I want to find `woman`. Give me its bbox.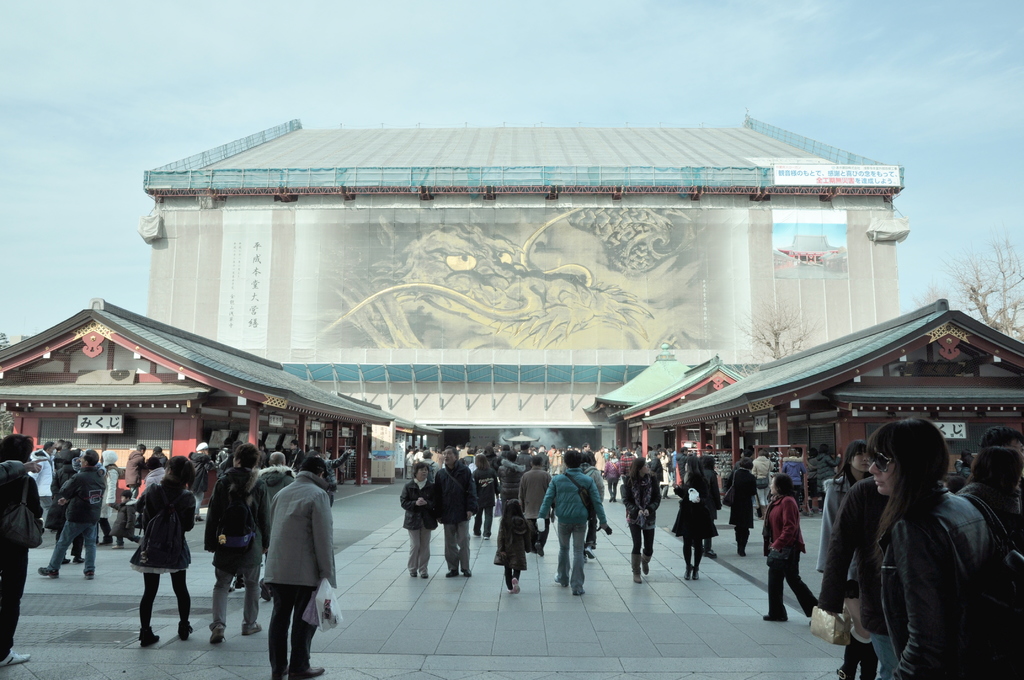
399,460,438,581.
